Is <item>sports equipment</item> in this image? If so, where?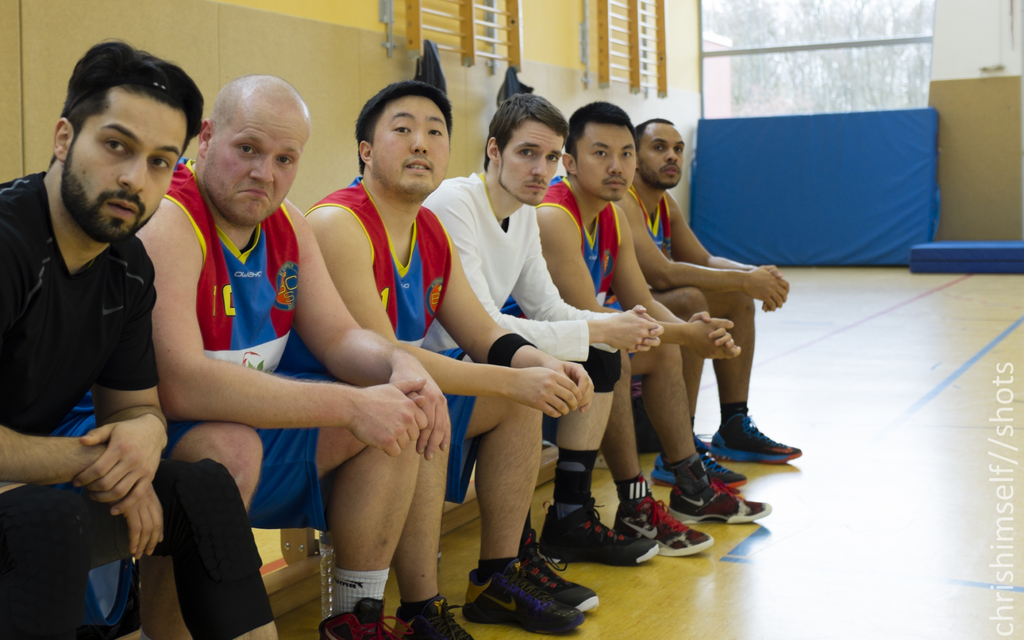
Yes, at (648, 438, 747, 489).
